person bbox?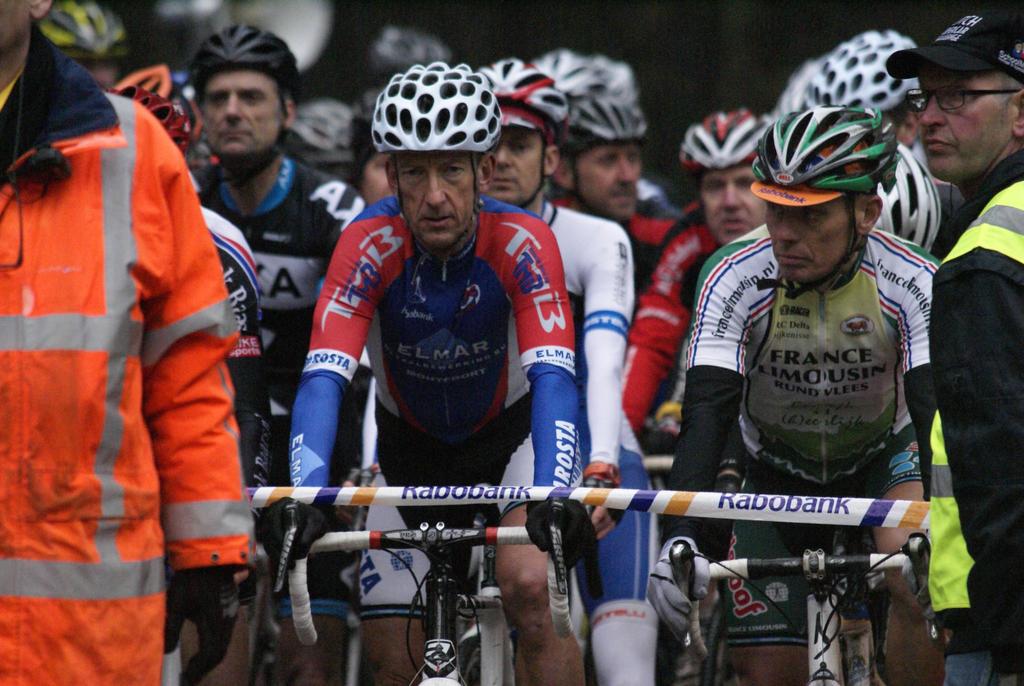
621, 105, 770, 610
